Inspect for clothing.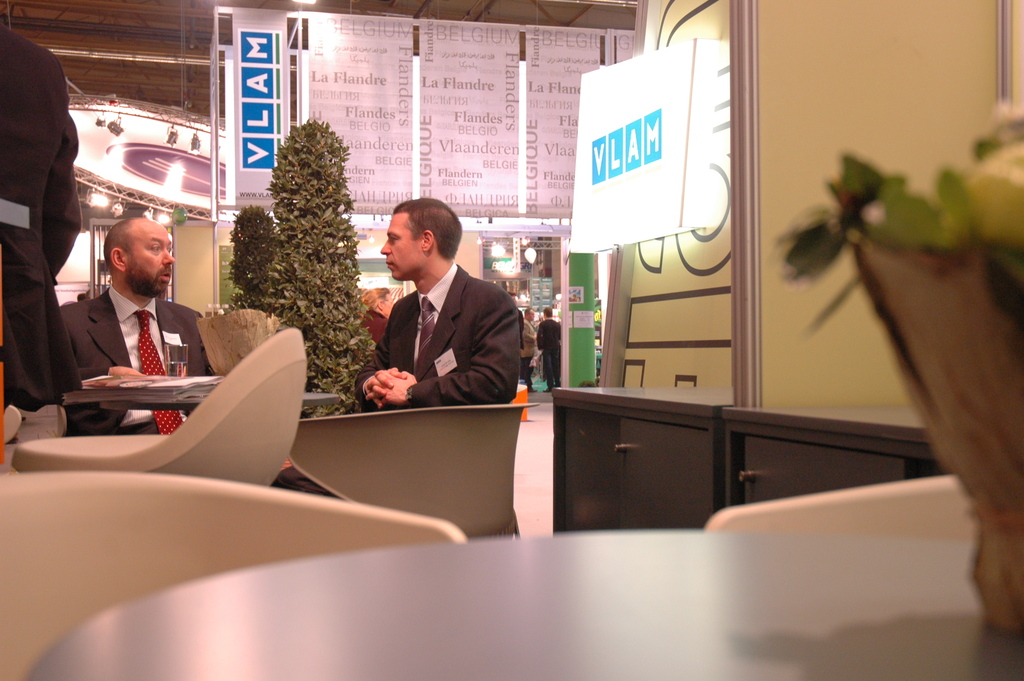
Inspection: bbox(532, 316, 566, 382).
